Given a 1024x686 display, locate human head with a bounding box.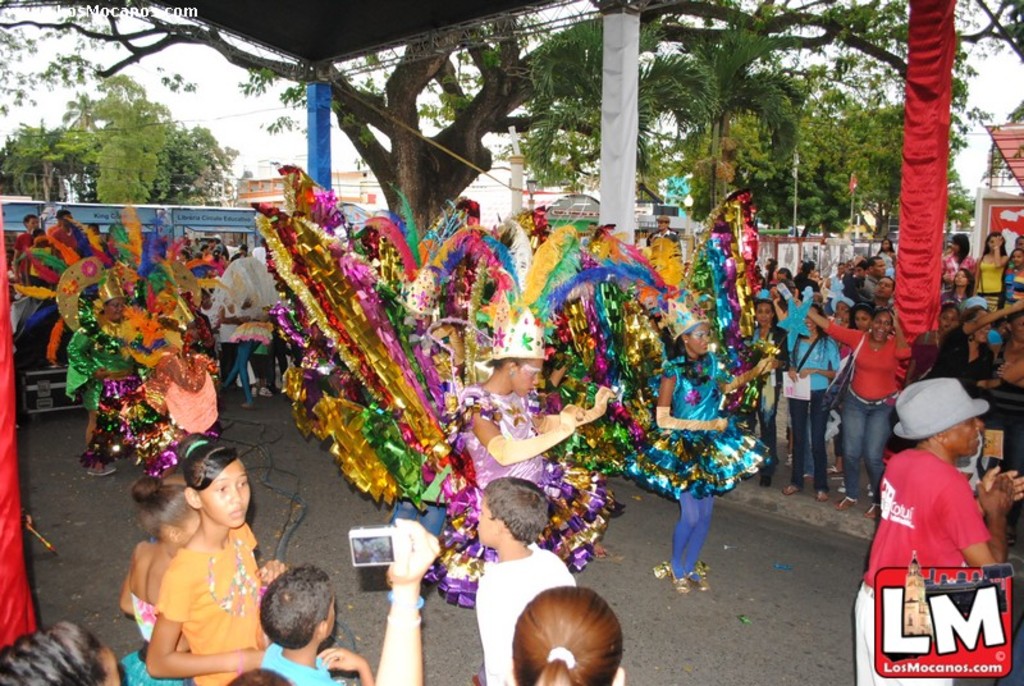
Located: pyautogui.locateOnScreen(869, 253, 888, 280).
